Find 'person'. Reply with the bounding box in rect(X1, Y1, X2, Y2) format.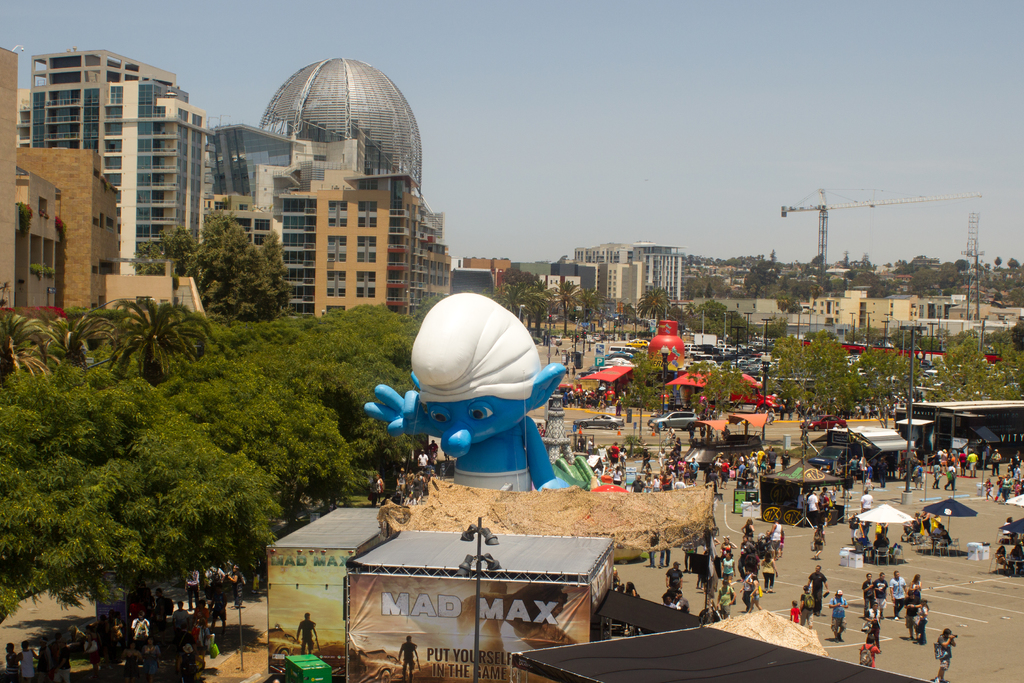
rect(790, 566, 824, 624).
